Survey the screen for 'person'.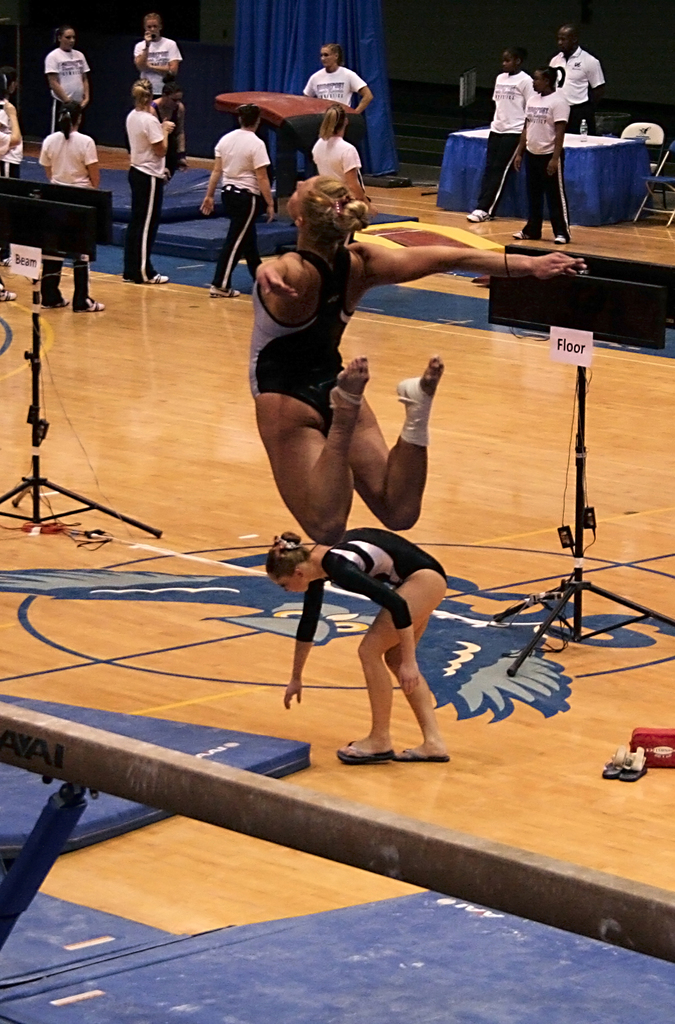
Survey found: 314,100,372,212.
